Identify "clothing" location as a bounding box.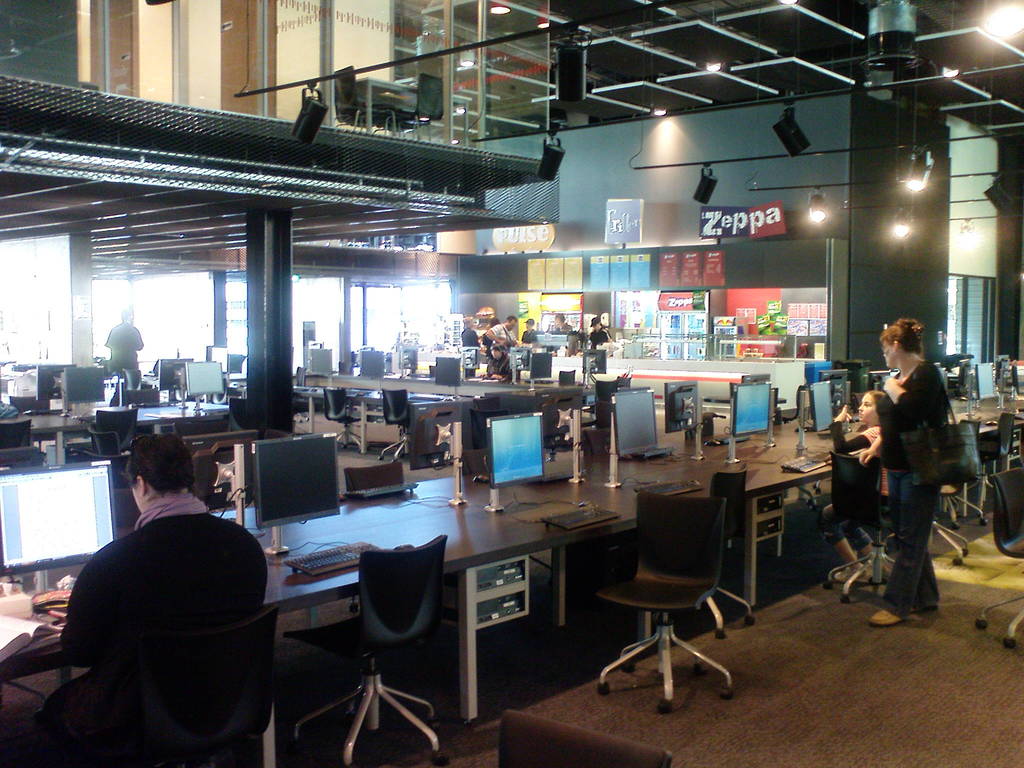
[left=489, top=325, right=513, bottom=341].
